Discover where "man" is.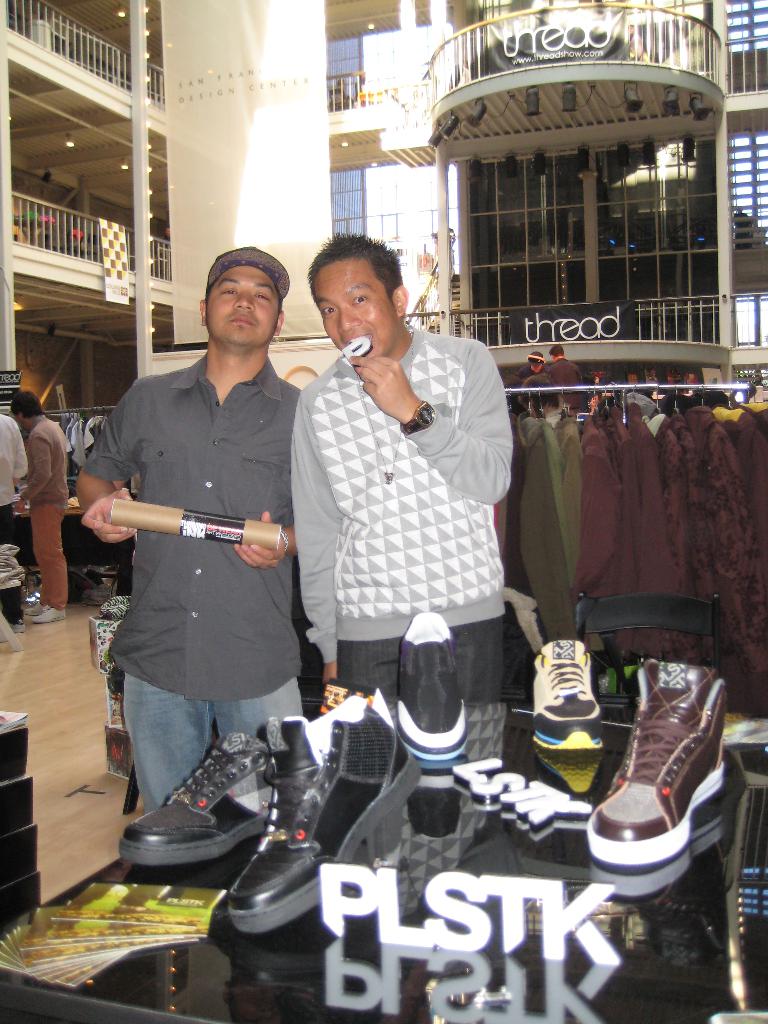
Discovered at l=288, t=234, r=510, b=708.
